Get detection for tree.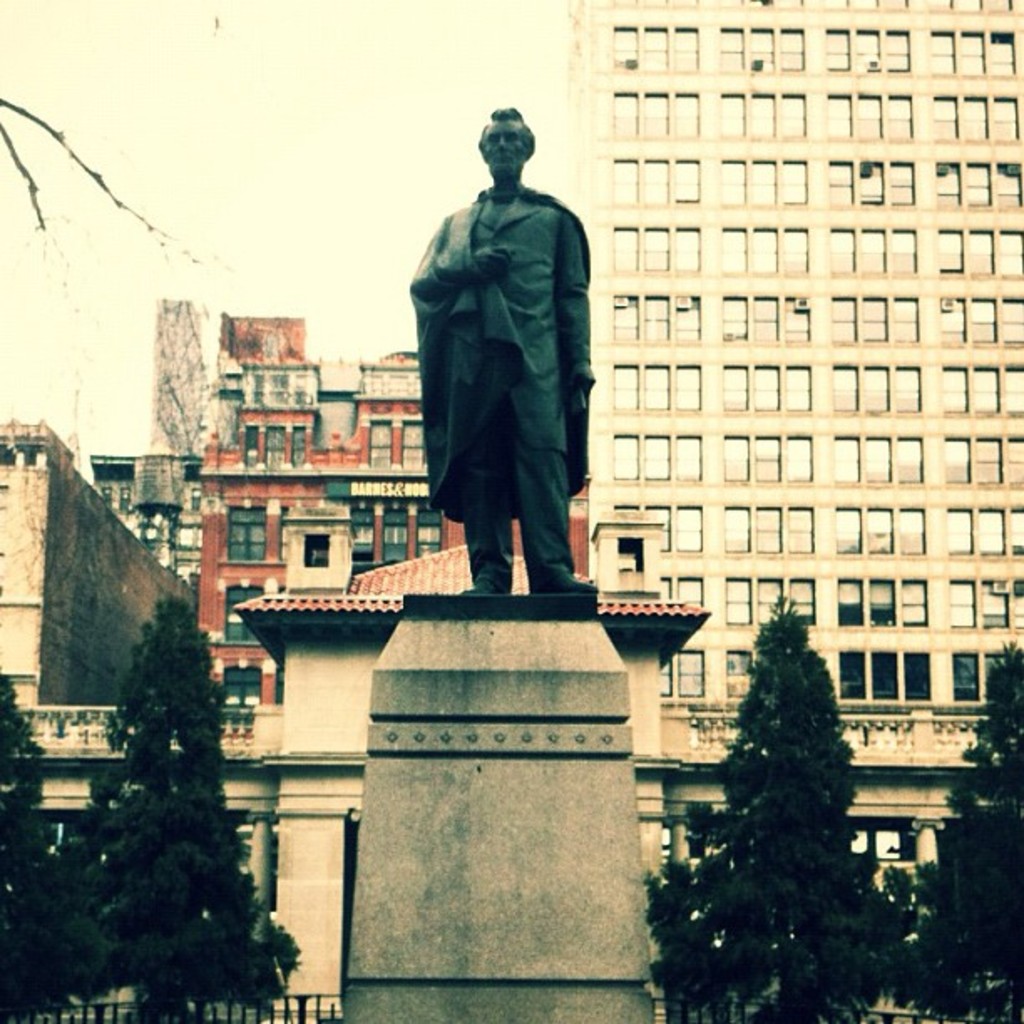
Detection: BBox(909, 637, 1022, 1022).
